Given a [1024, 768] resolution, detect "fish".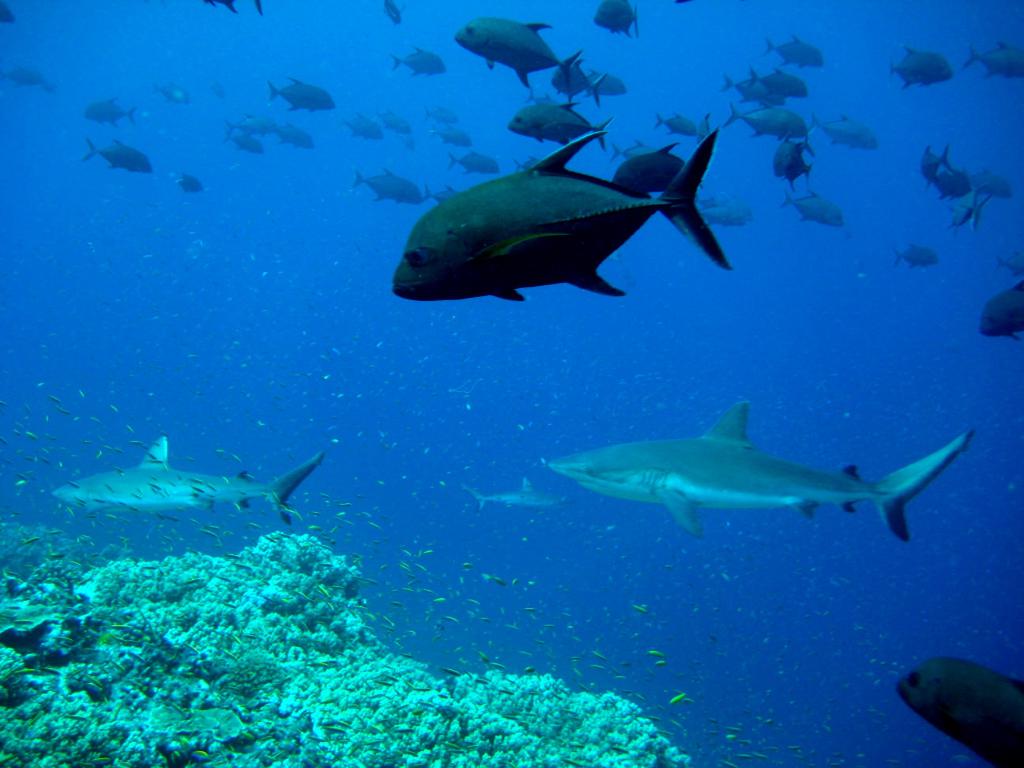
pyautogui.locateOnScreen(342, 113, 388, 140).
